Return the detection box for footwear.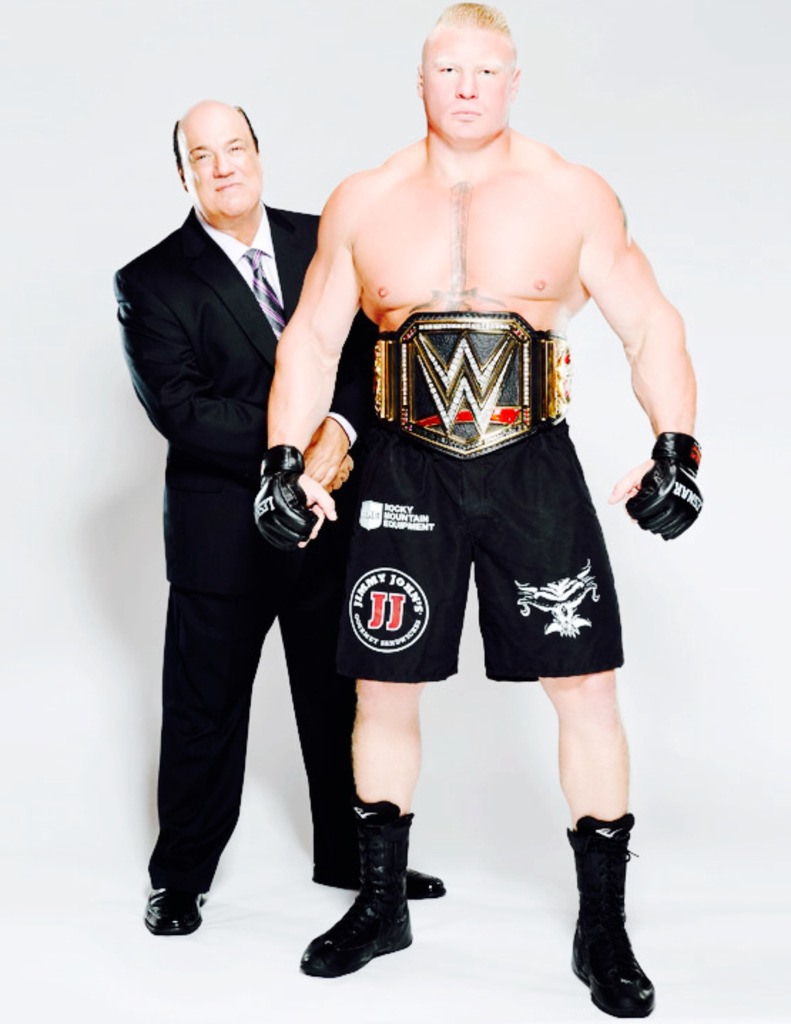
bbox=[301, 879, 415, 981].
